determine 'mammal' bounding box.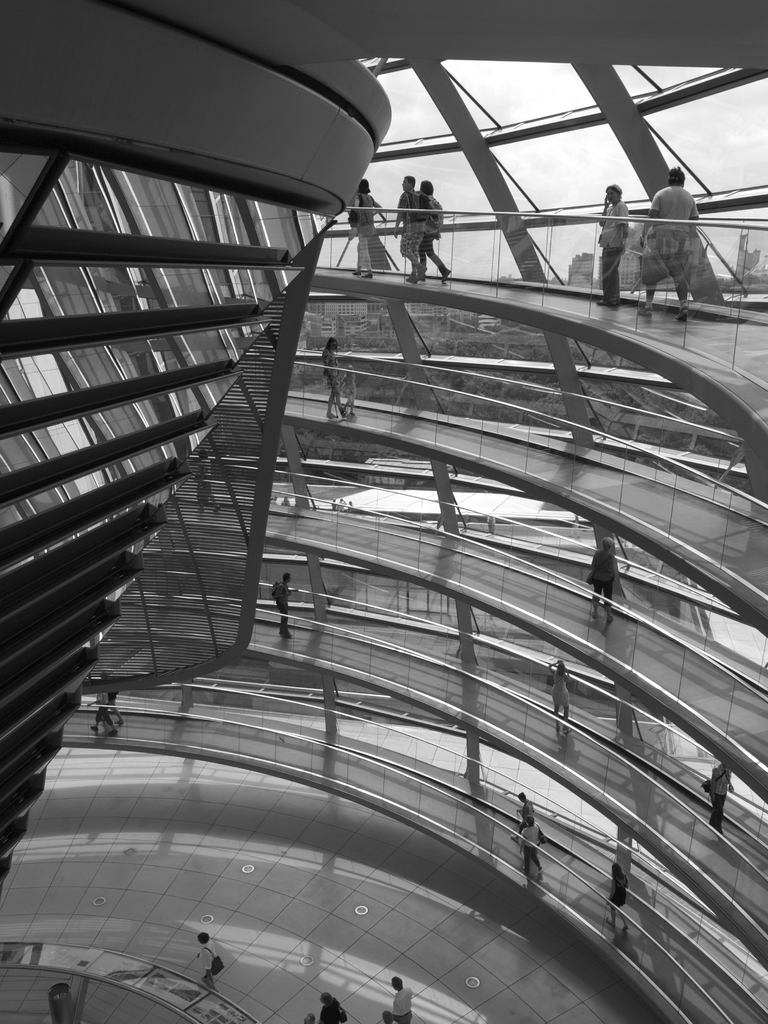
Determined: {"x1": 520, "y1": 815, "x2": 545, "y2": 881}.
